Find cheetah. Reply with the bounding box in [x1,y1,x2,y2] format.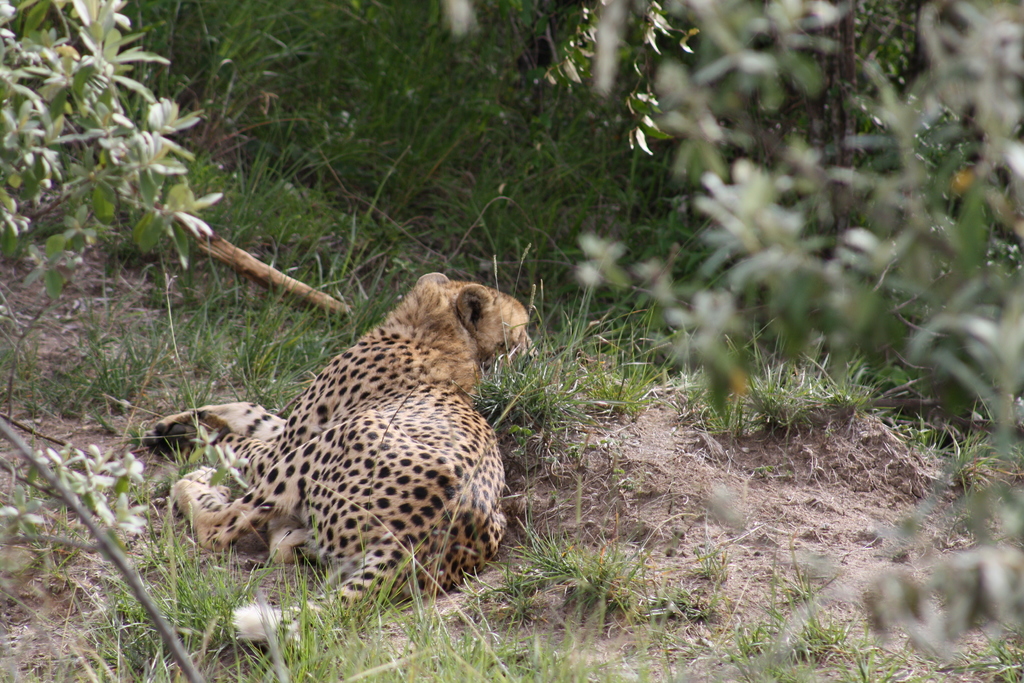
[138,270,535,647].
